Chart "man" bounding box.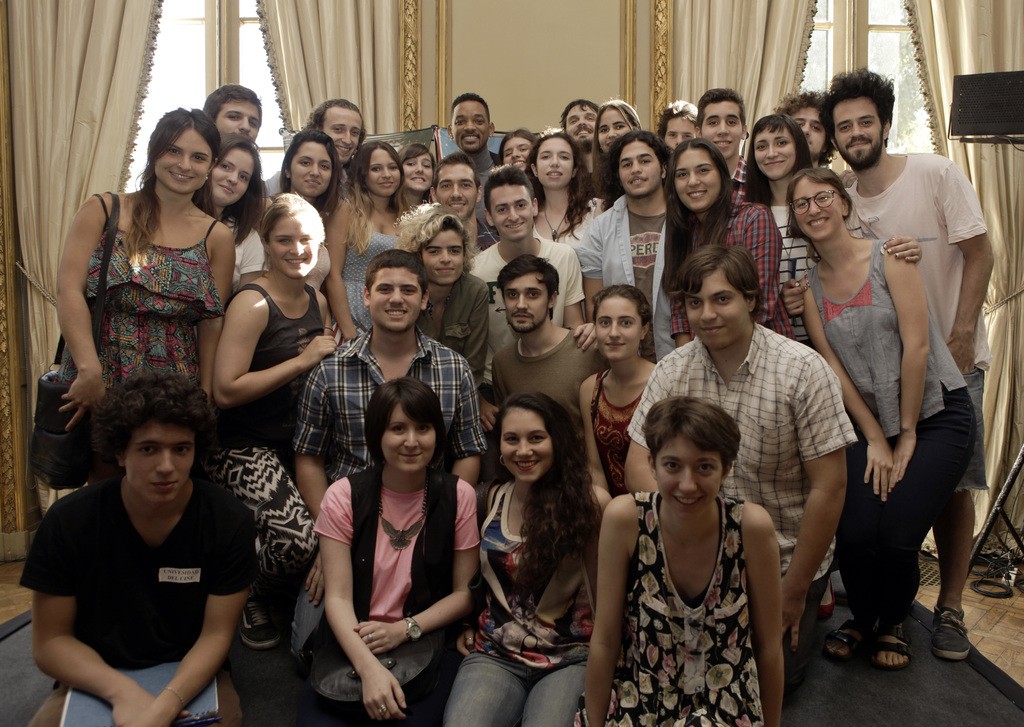
Charted: BBox(485, 256, 605, 431).
